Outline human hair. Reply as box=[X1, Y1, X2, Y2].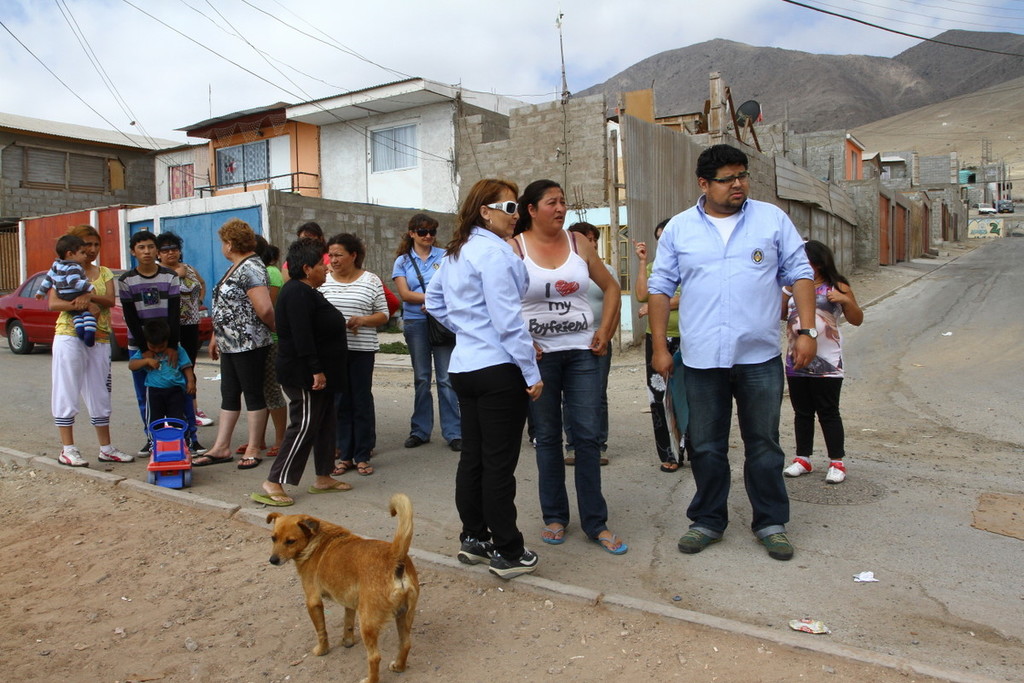
box=[254, 234, 280, 267].
